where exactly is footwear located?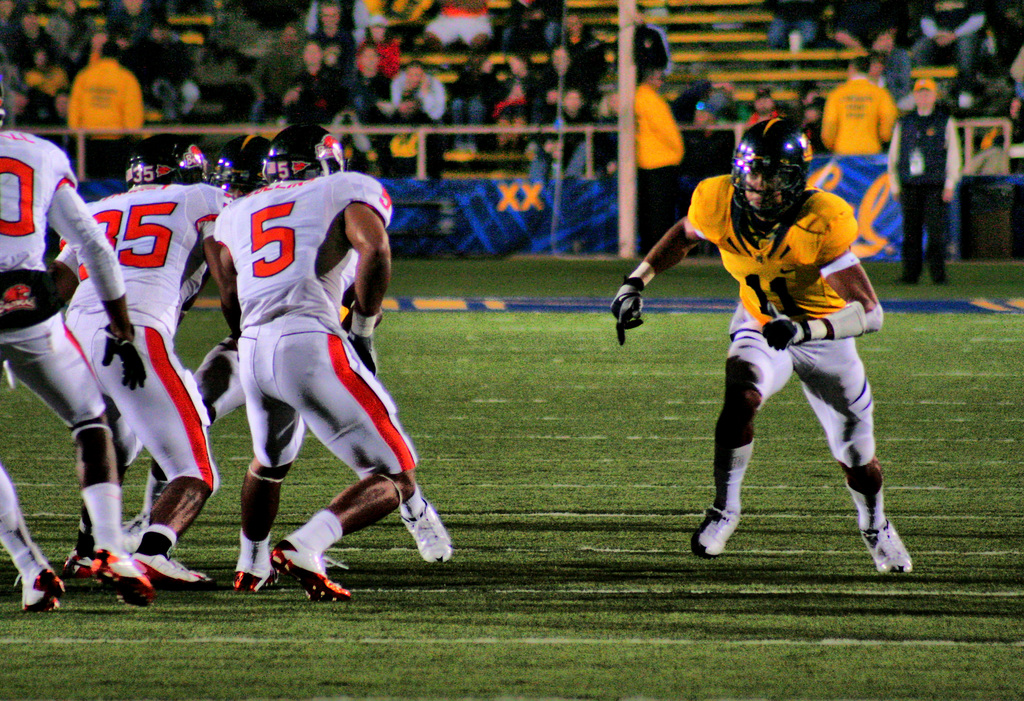
Its bounding box is 133 550 209 582.
